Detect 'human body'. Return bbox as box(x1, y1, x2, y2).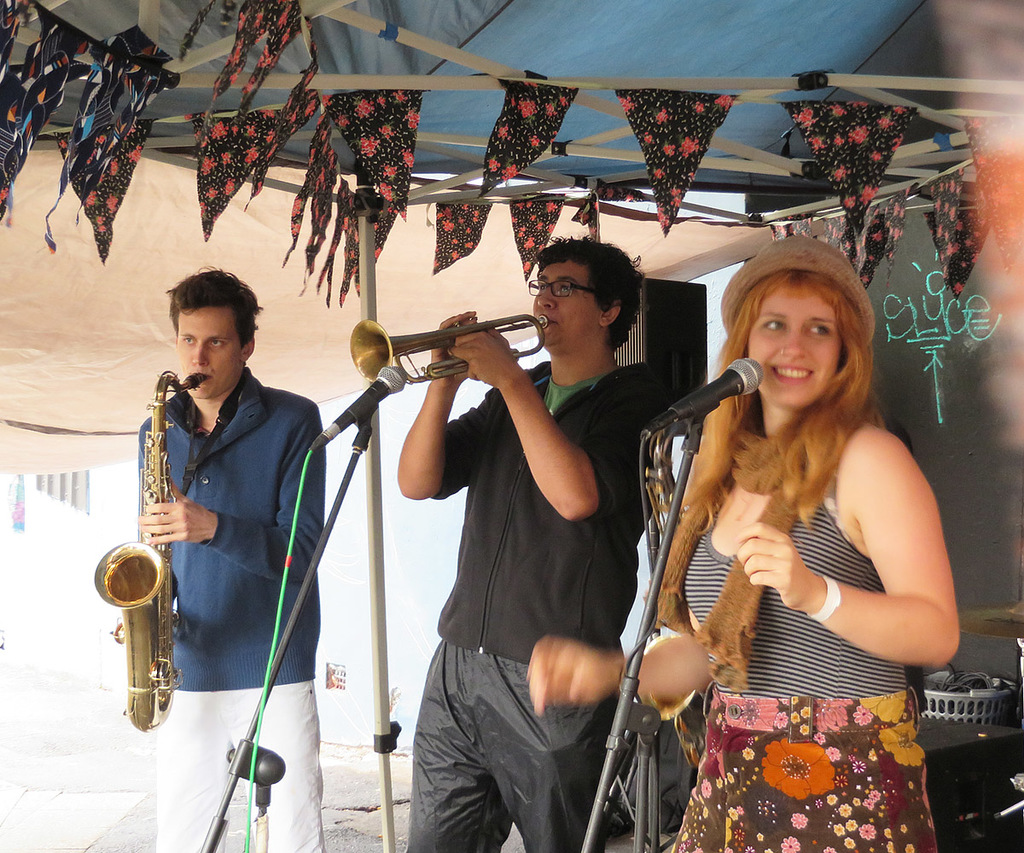
box(133, 355, 334, 852).
